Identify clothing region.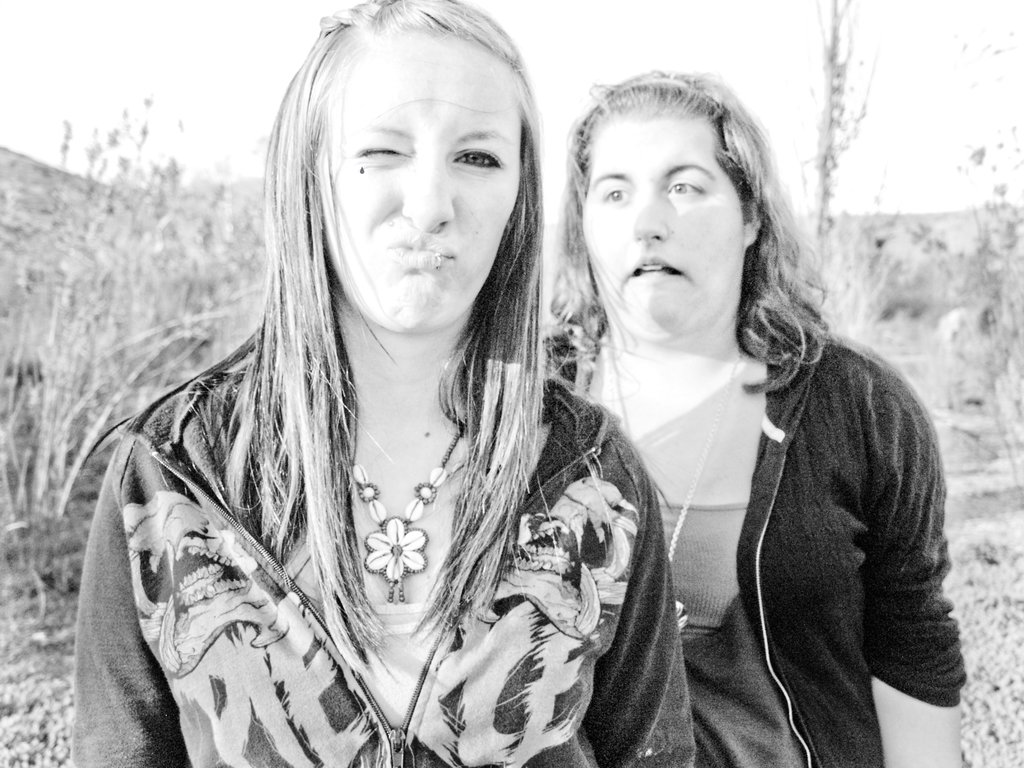
Region: bbox(68, 353, 703, 767).
